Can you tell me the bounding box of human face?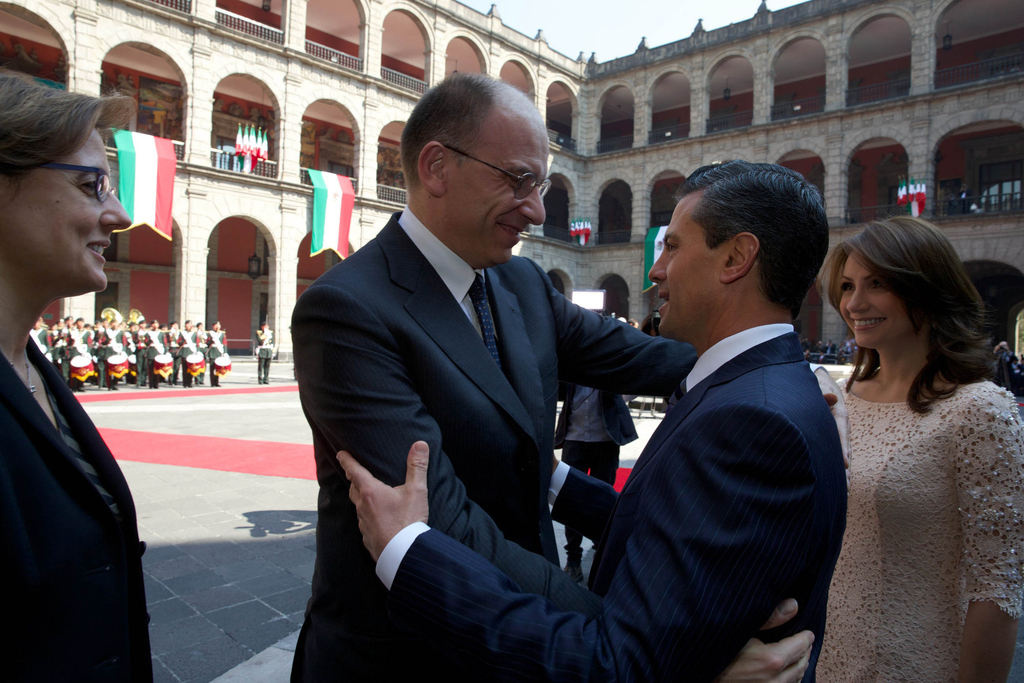
region(838, 256, 913, 352).
